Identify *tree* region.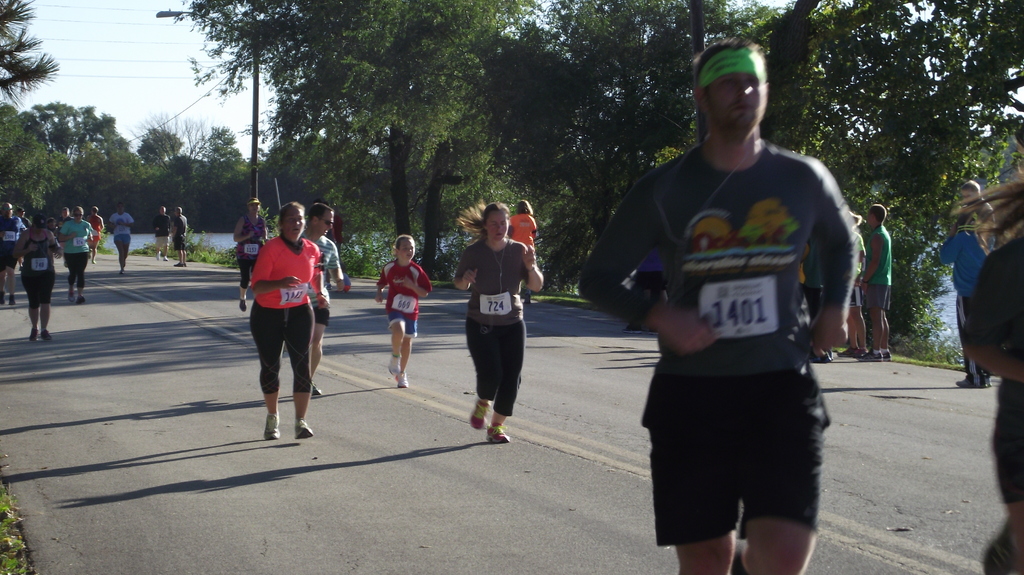
Region: bbox=[150, 150, 212, 233].
